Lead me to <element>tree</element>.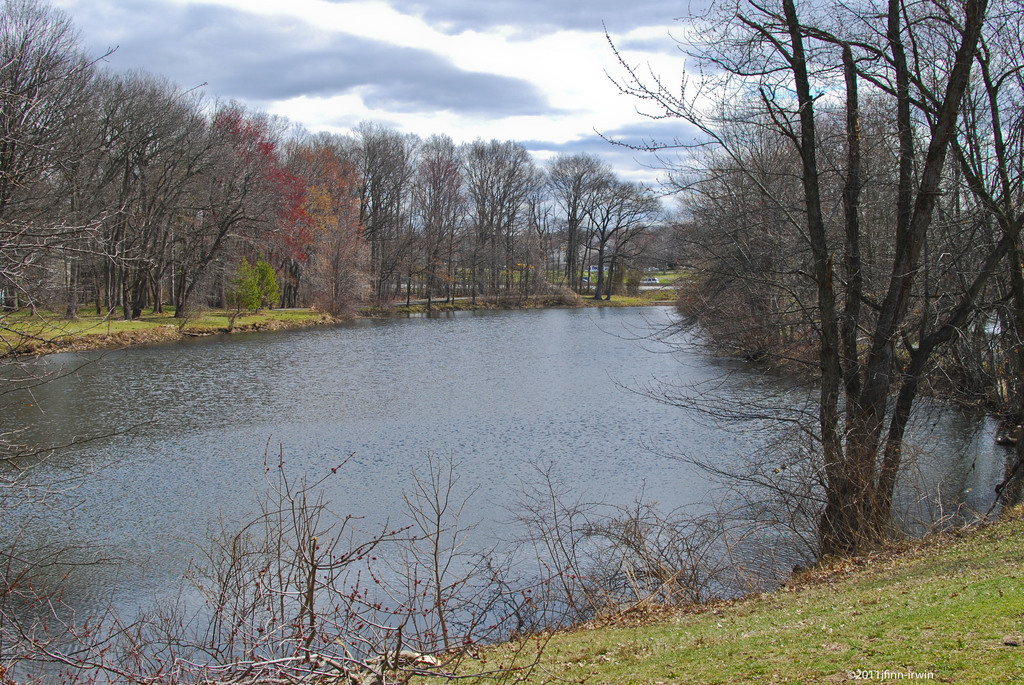
Lead to 0,0,145,318.
